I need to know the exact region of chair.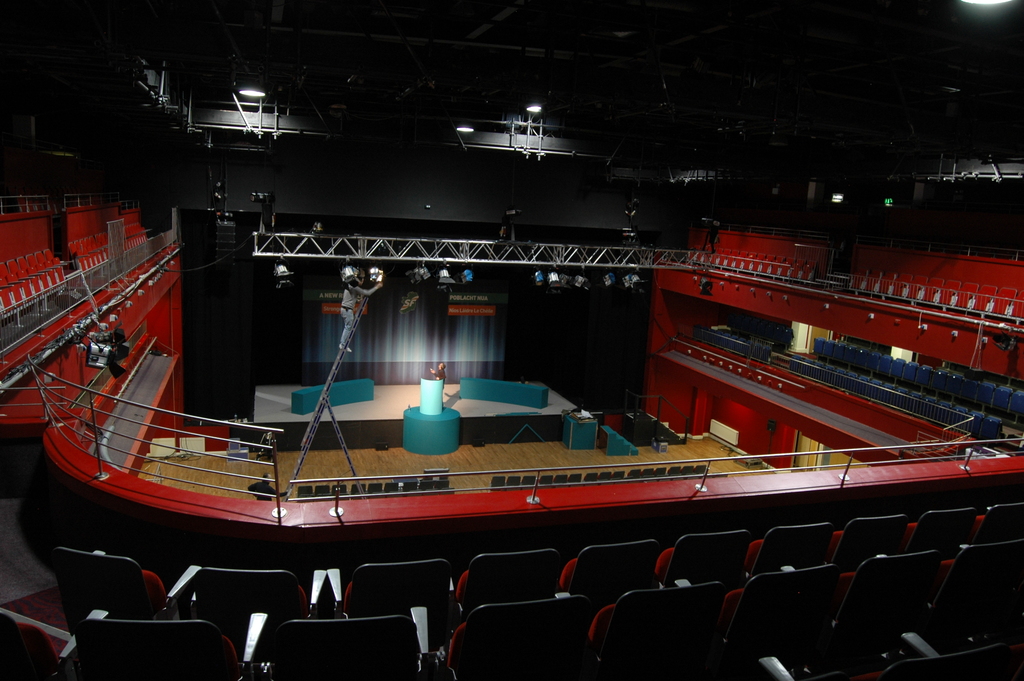
Region: BBox(77, 612, 264, 680).
